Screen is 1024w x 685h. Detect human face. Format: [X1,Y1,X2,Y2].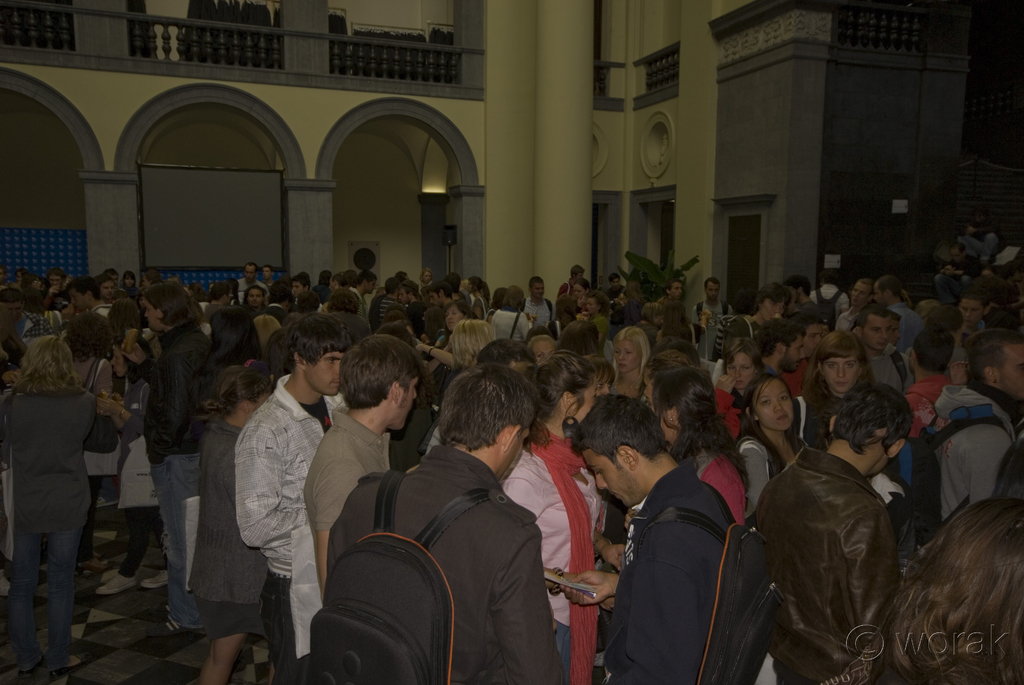
[584,455,643,508].
